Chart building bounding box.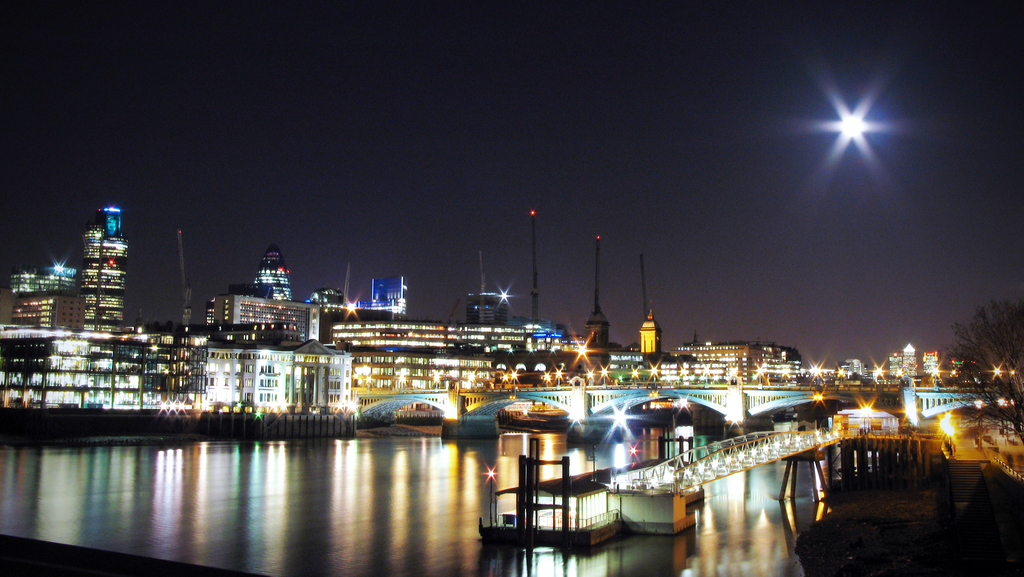
Charted: bbox(676, 345, 803, 387).
